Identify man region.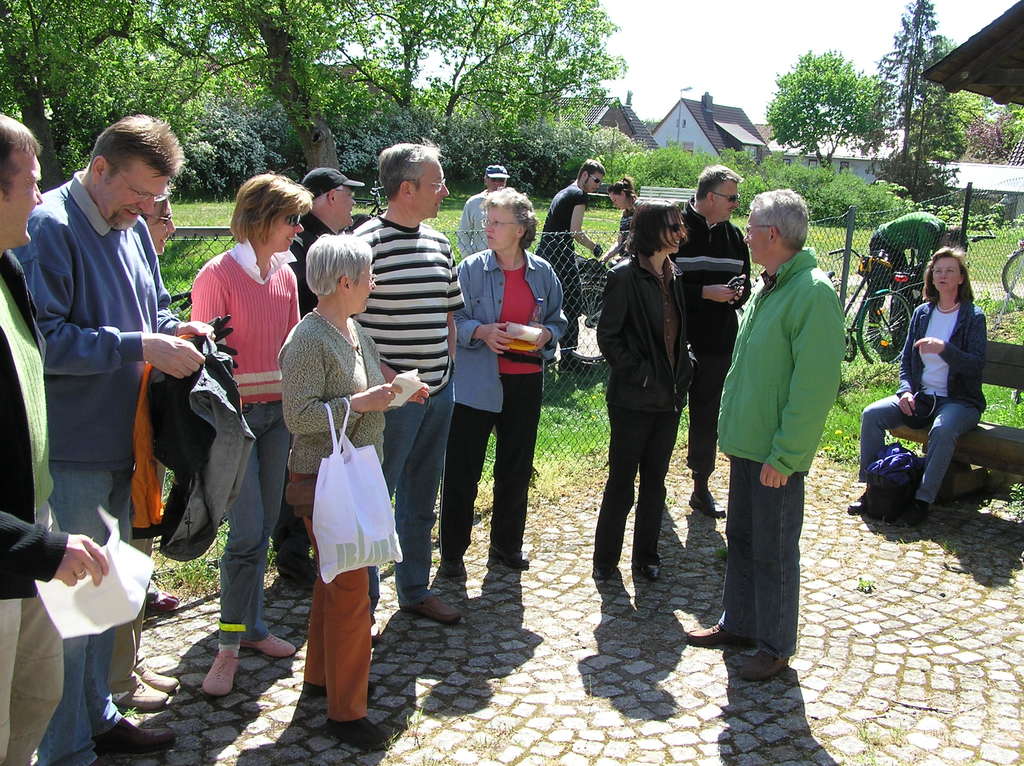
Region: x1=686 y1=189 x2=844 y2=683.
